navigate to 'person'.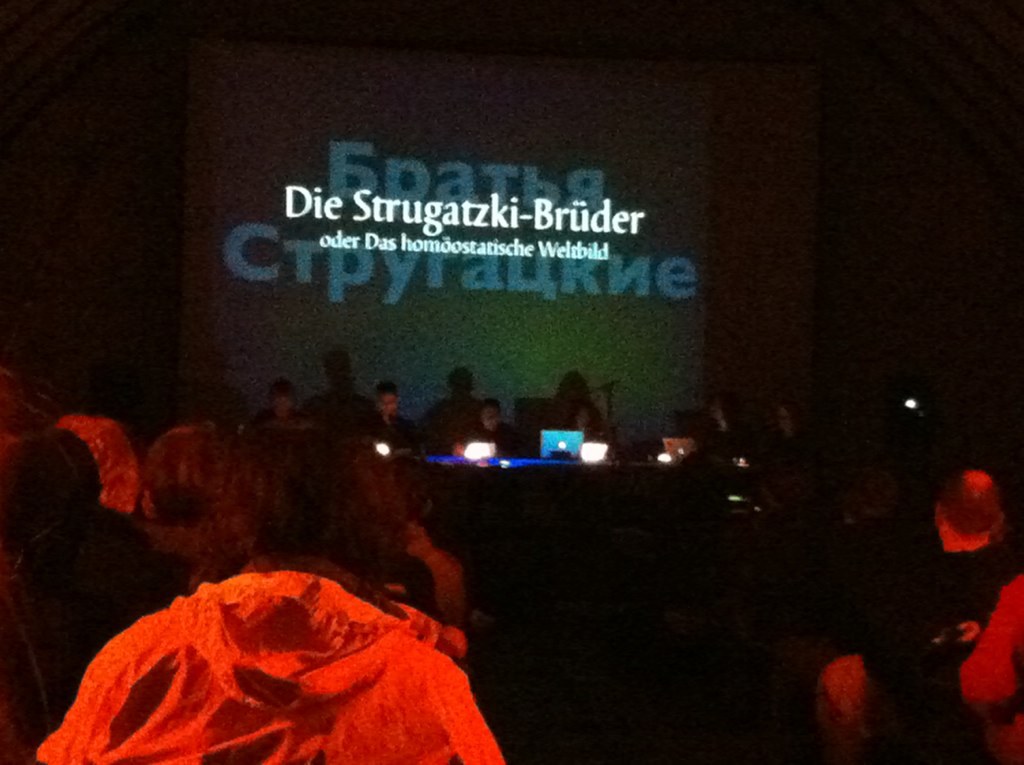
Navigation target: detection(357, 374, 442, 466).
